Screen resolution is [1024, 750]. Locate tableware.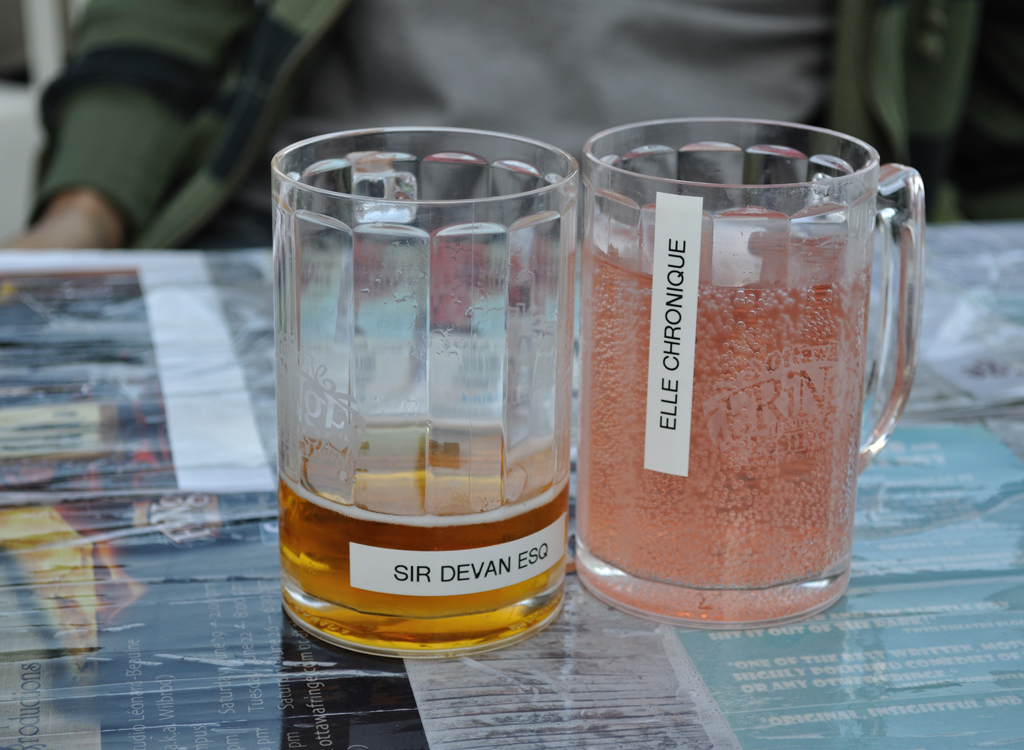
crop(261, 105, 603, 648).
